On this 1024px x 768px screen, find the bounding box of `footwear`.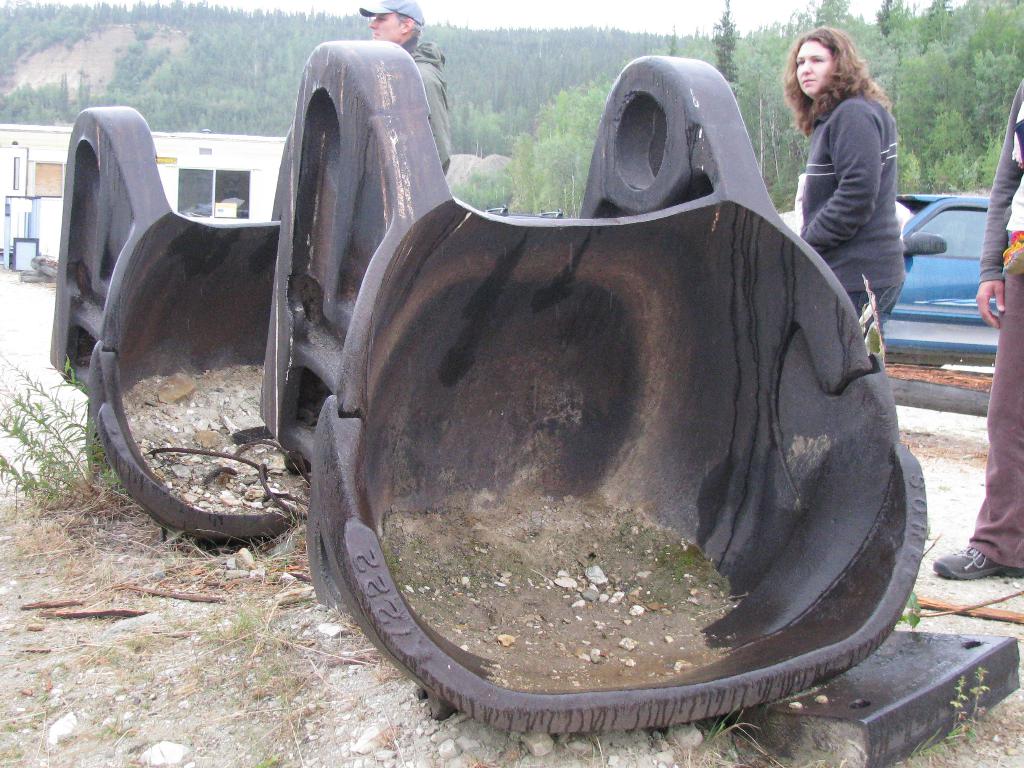
Bounding box: (x1=935, y1=542, x2=1023, y2=582).
